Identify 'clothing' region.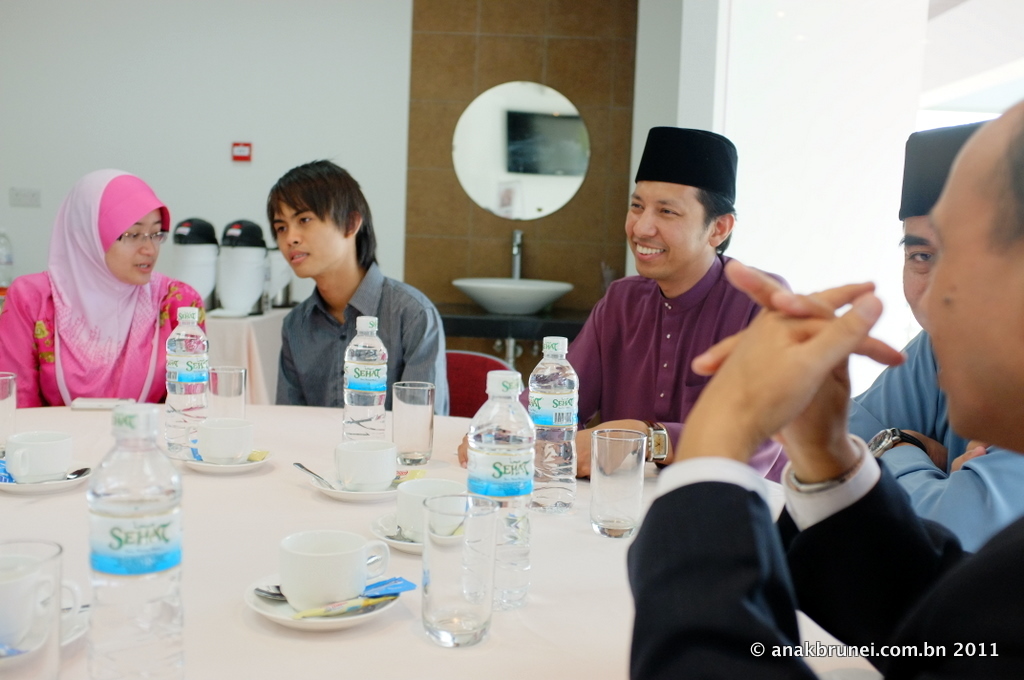
Region: bbox(502, 245, 788, 490).
